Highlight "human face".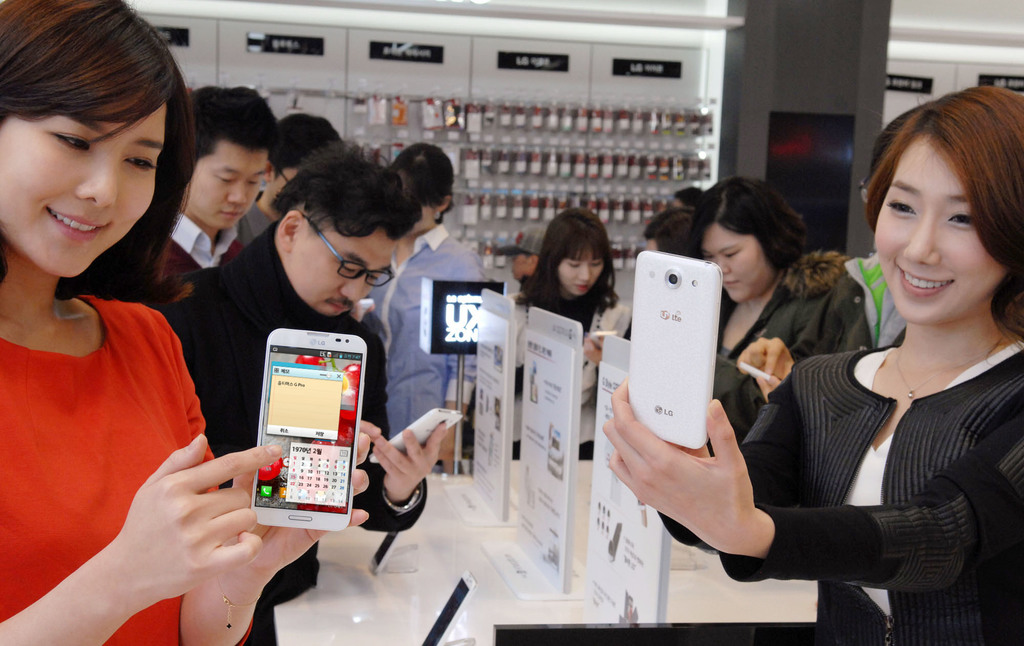
Highlighted region: x1=287, y1=233, x2=399, y2=316.
